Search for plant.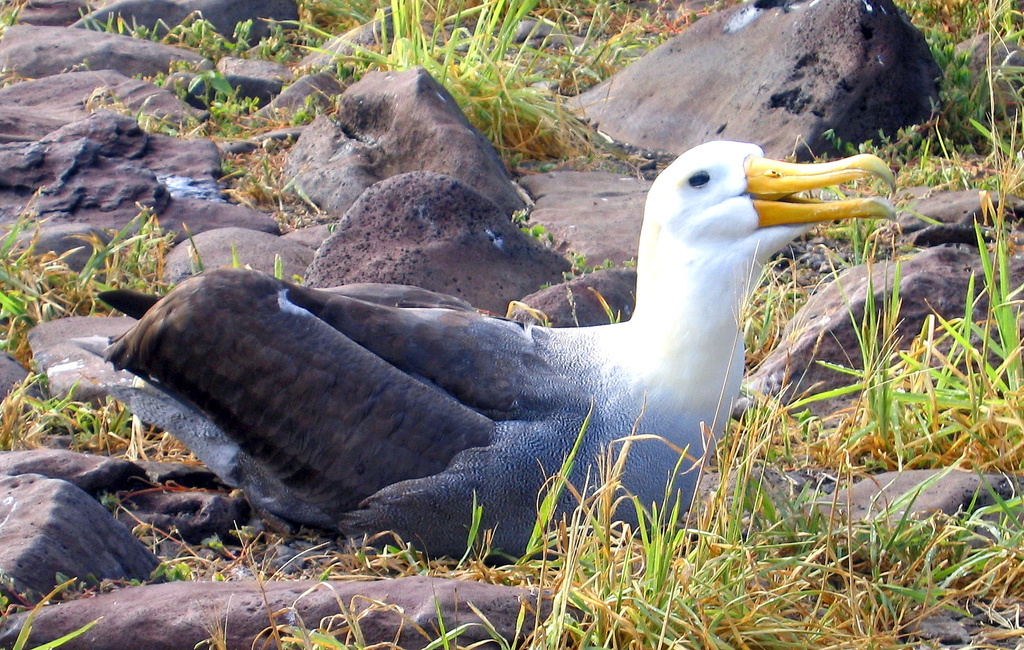
Found at l=928, t=0, r=993, b=162.
